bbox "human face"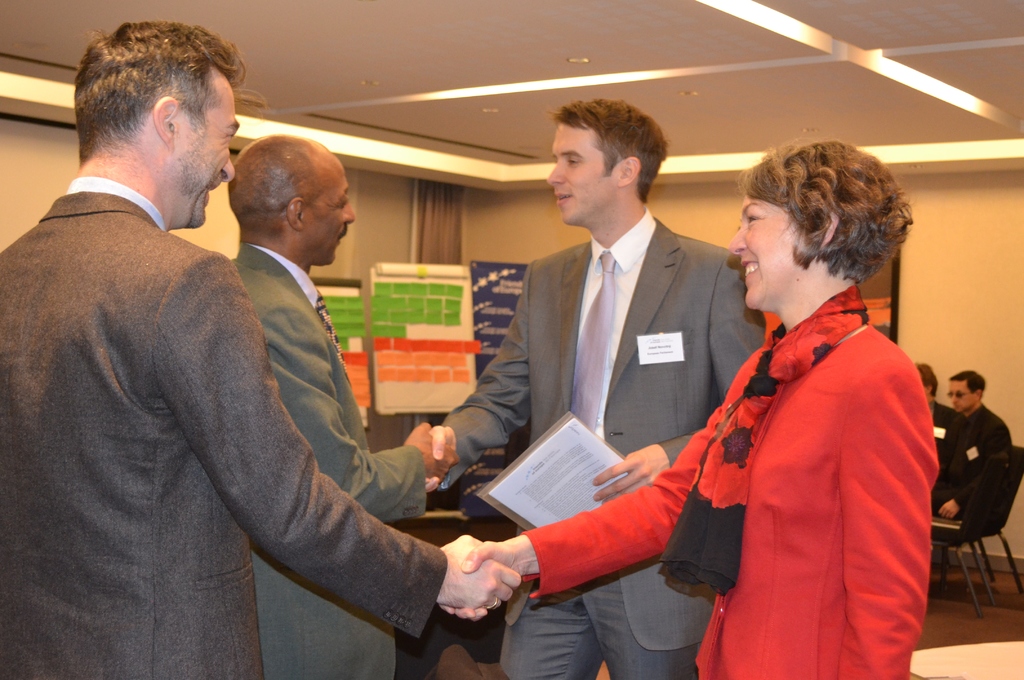
(x1=547, y1=130, x2=607, y2=230)
